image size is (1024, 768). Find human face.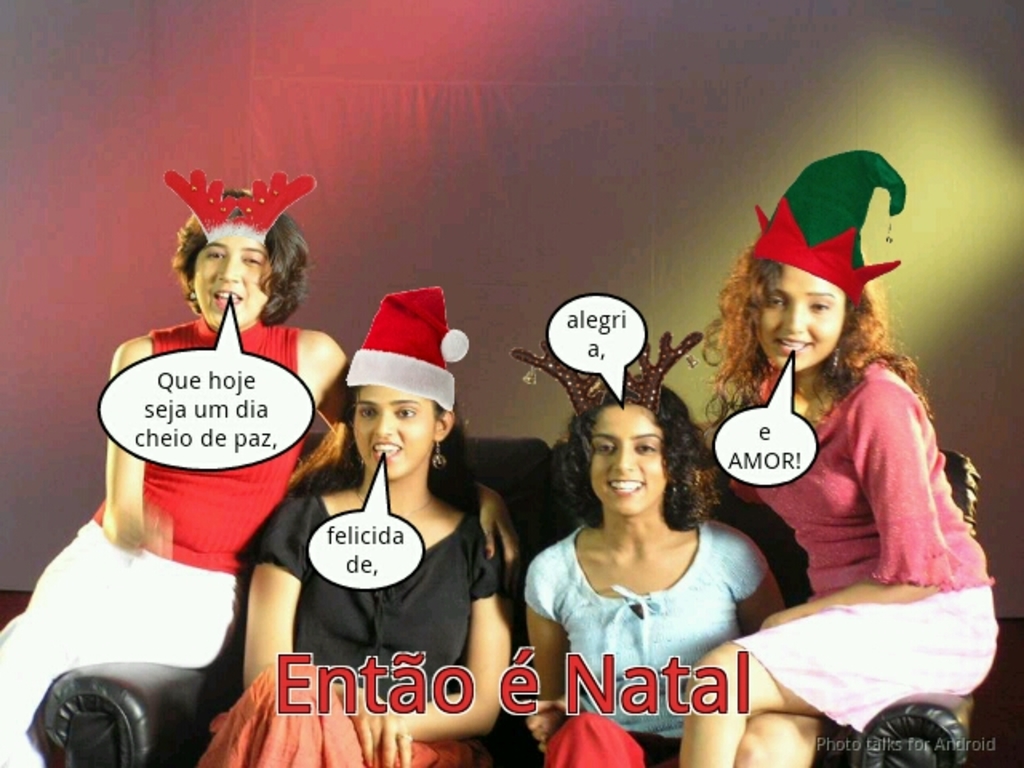
left=195, top=234, right=272, bottom=330.
